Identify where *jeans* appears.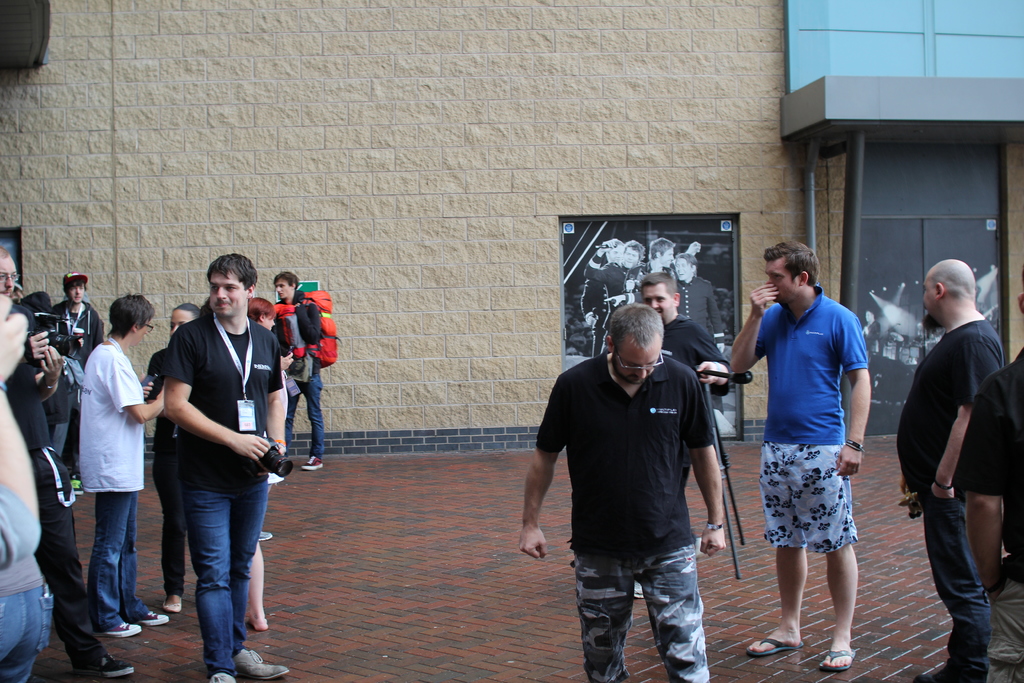
Appears at box(152, 454, 264, 658).
